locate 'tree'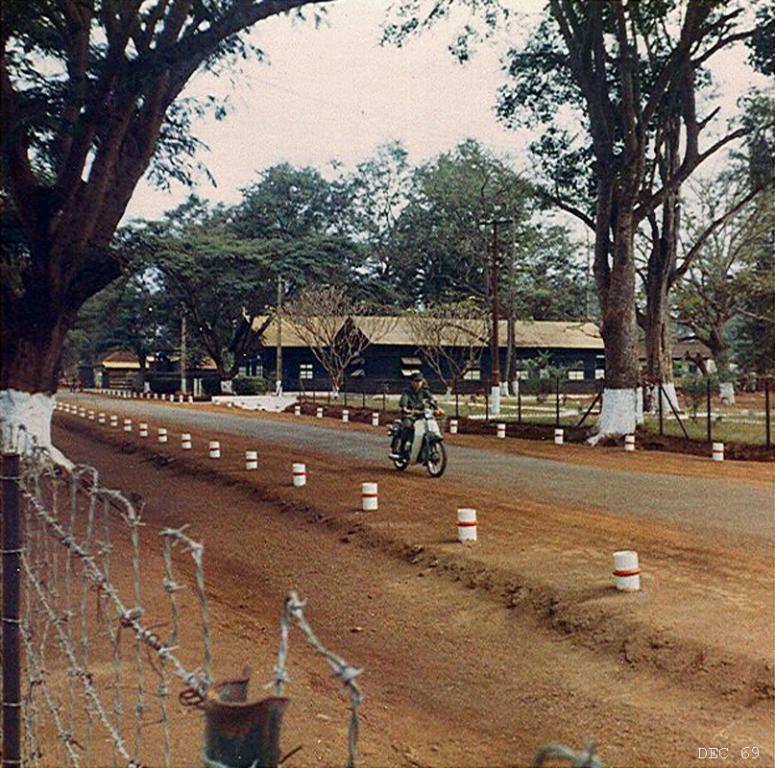
x1=147, y1=182, x2=264, y2=376
